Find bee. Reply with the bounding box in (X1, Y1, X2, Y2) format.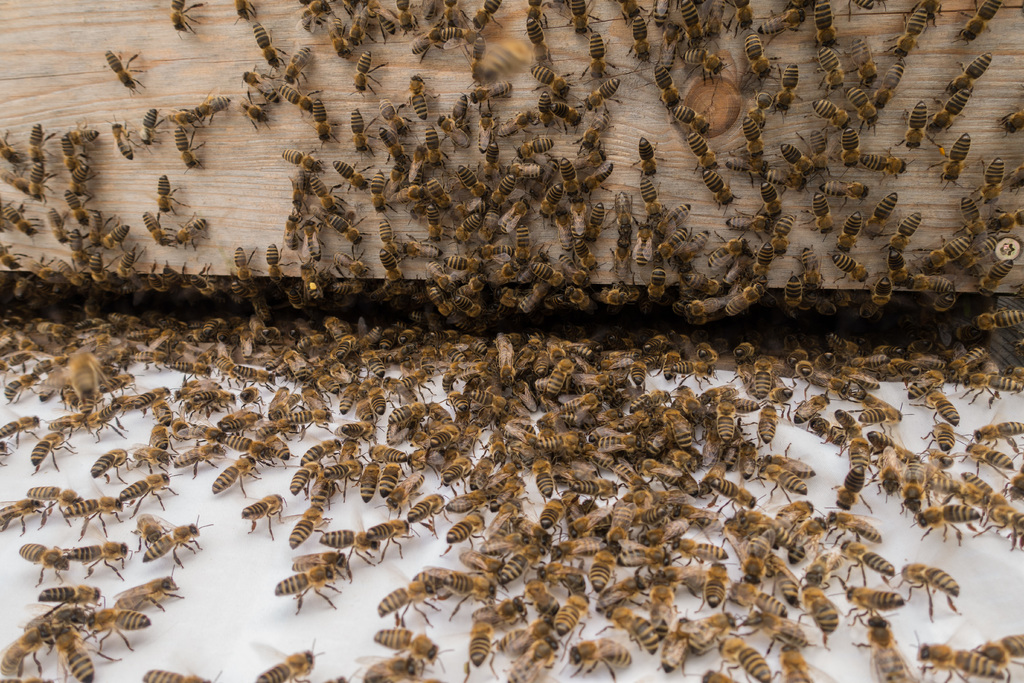
(812, 179, 870, 208).
